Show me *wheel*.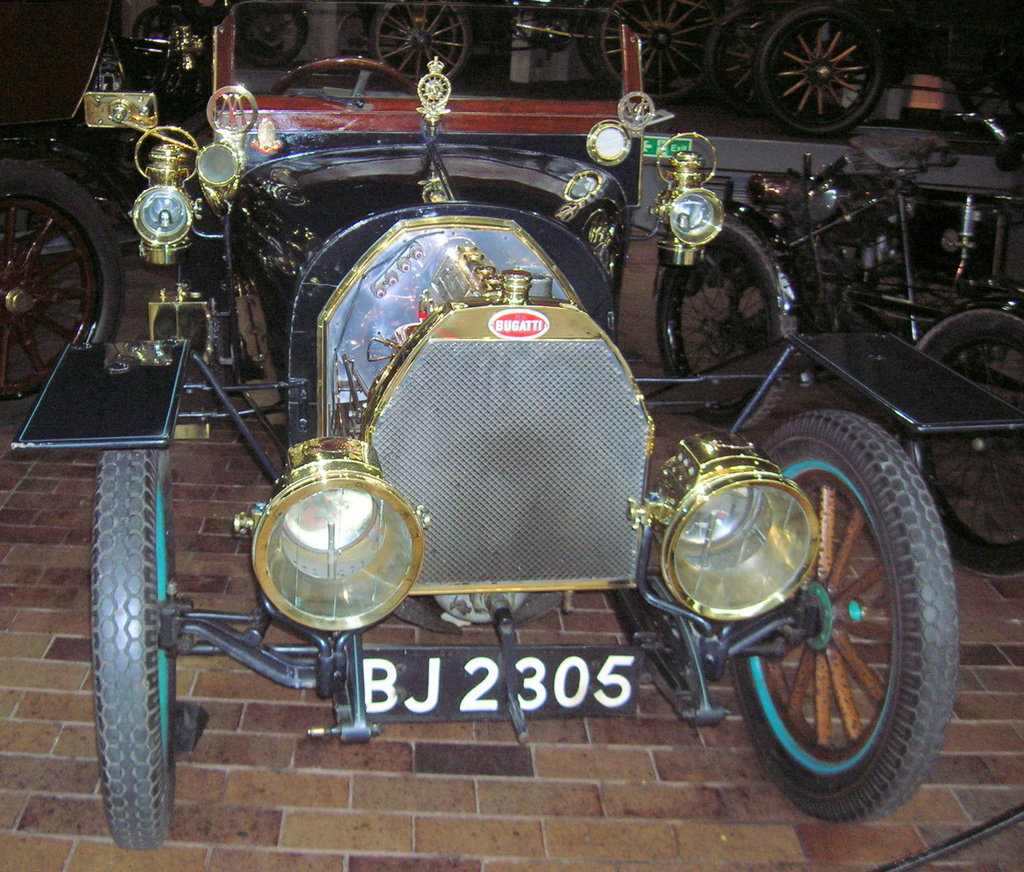
*wheel* is here: pyautogui.locateOnScreen(715, 0, 781, 115).
